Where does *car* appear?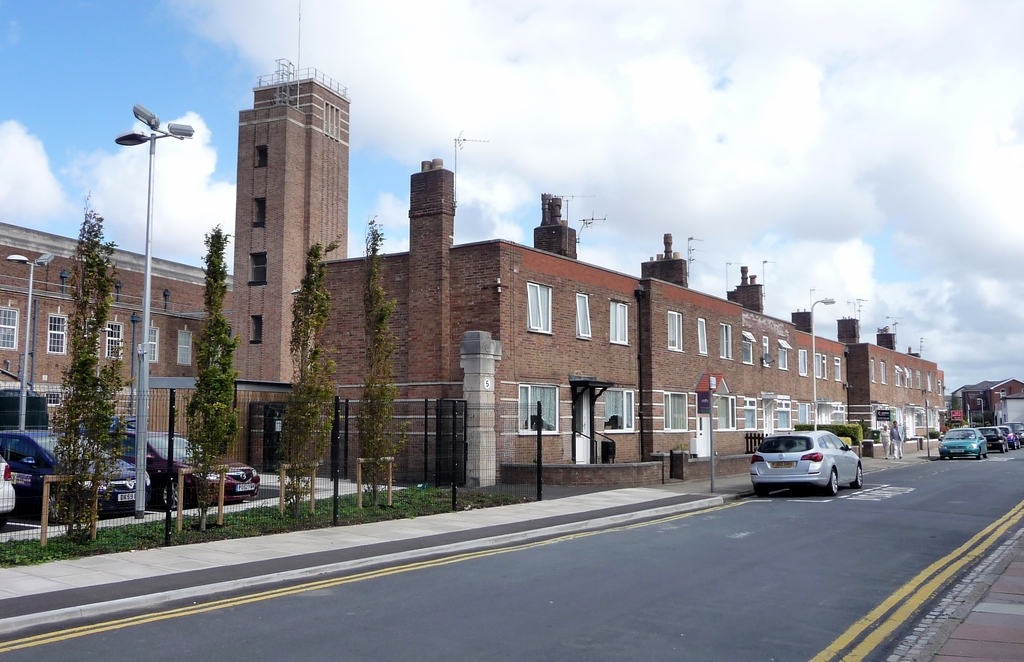
Appears at bbox=[980, 425, 1010, 450].
